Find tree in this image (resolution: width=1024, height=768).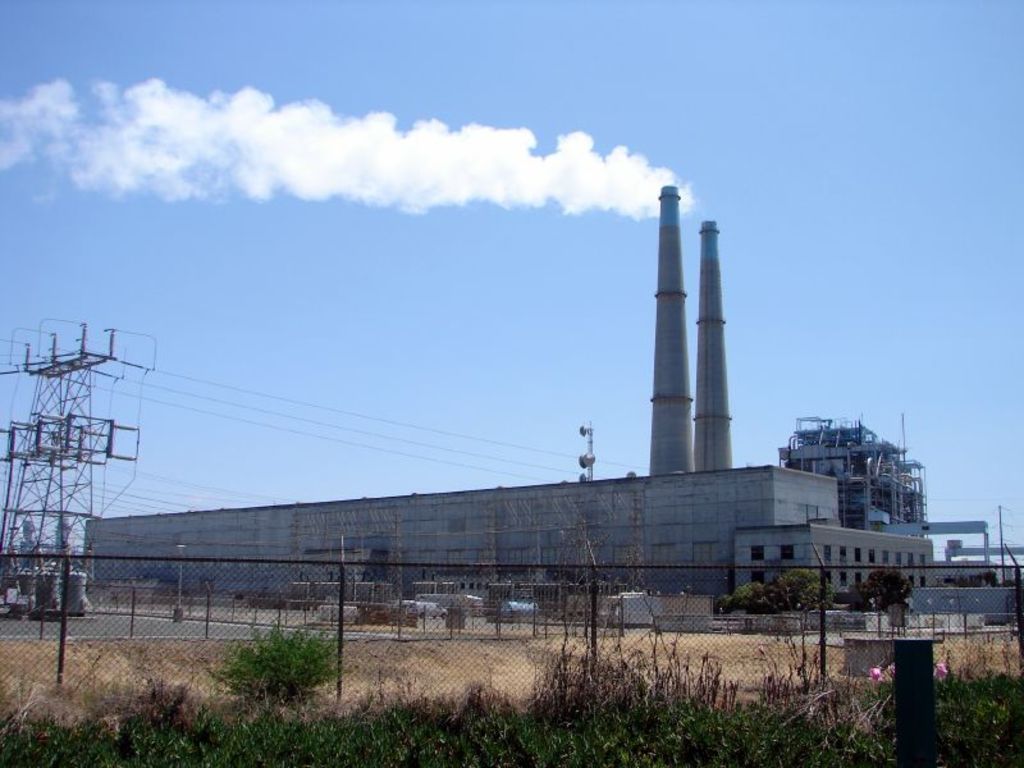
pyautogui.locateOnScreen(846, 563, 913, 609).
